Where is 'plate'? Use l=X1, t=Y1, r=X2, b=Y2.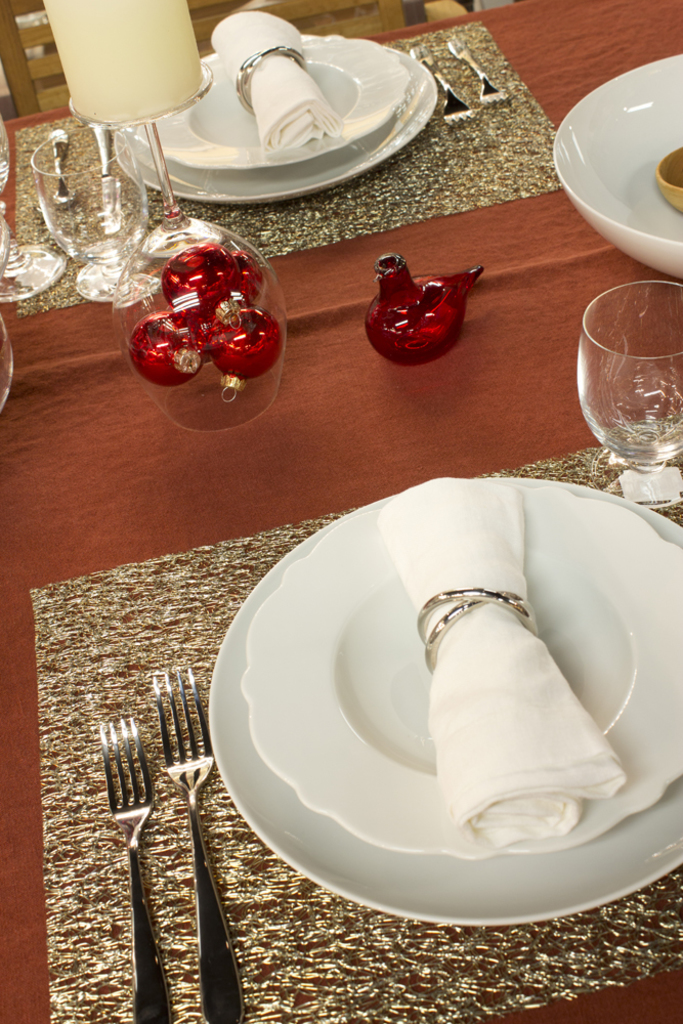
l=207, t=476, r=682, b=929.
